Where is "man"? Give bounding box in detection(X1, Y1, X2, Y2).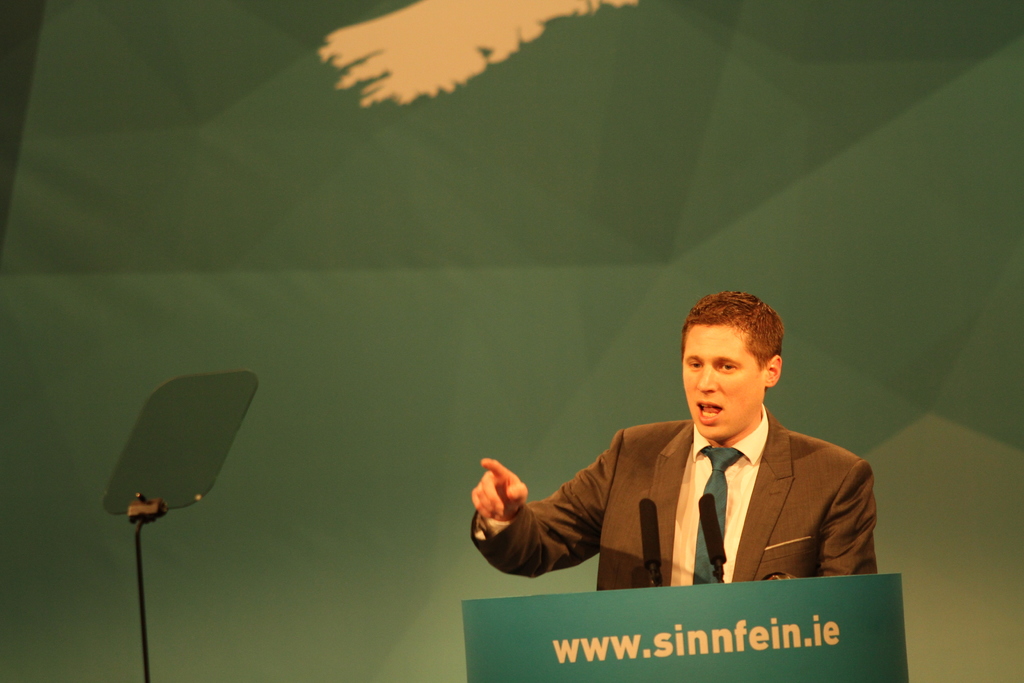
detection(467, 287, 870, 593).
